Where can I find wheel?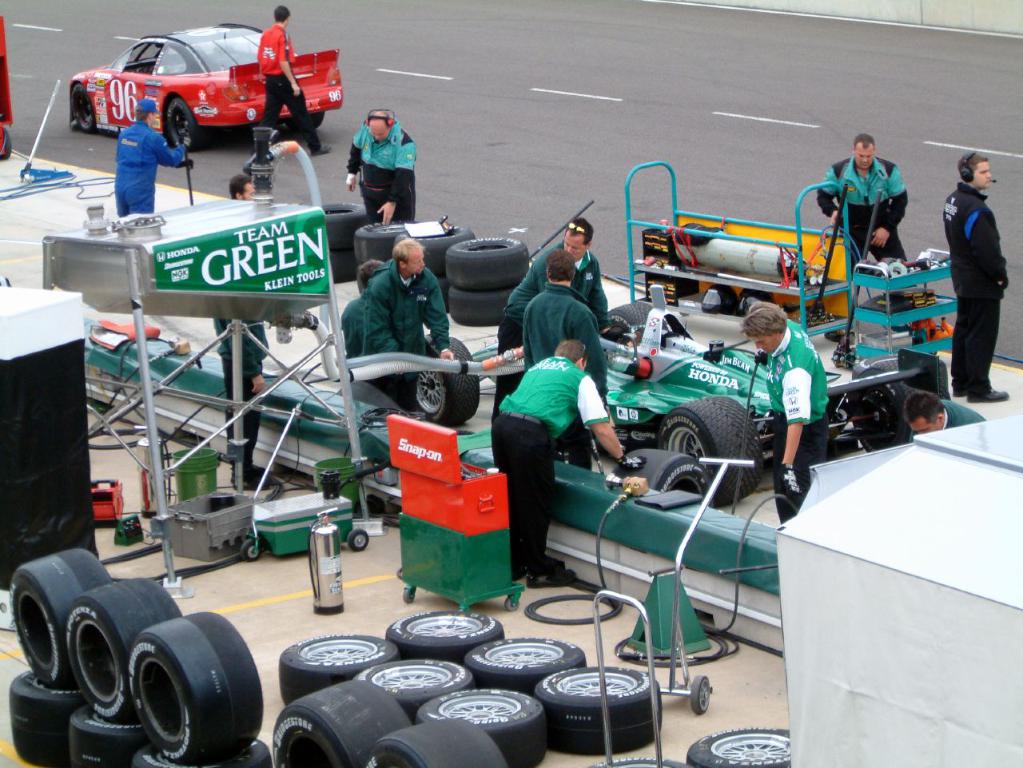
You can find it at {"x1": 404, "y1": 337, "x2": 481, "y2": 429}.
